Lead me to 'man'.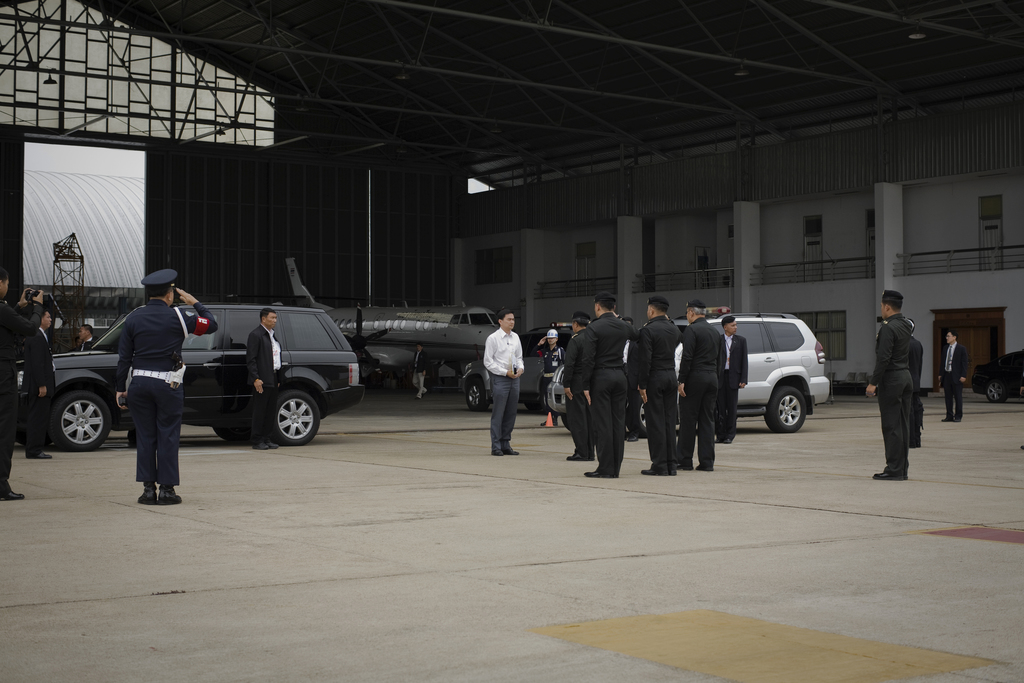
Lead to <region>110, 267, 216, 507</region>.
